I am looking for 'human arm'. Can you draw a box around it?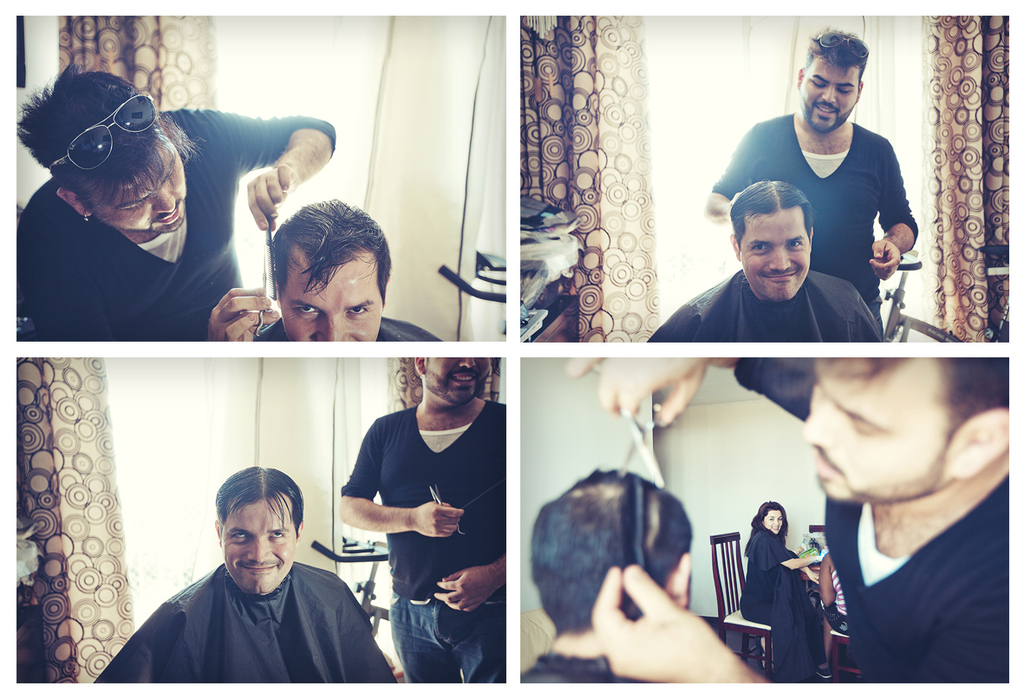
Sure, the bounding box is bbox=(867, 144, 914, 278).
